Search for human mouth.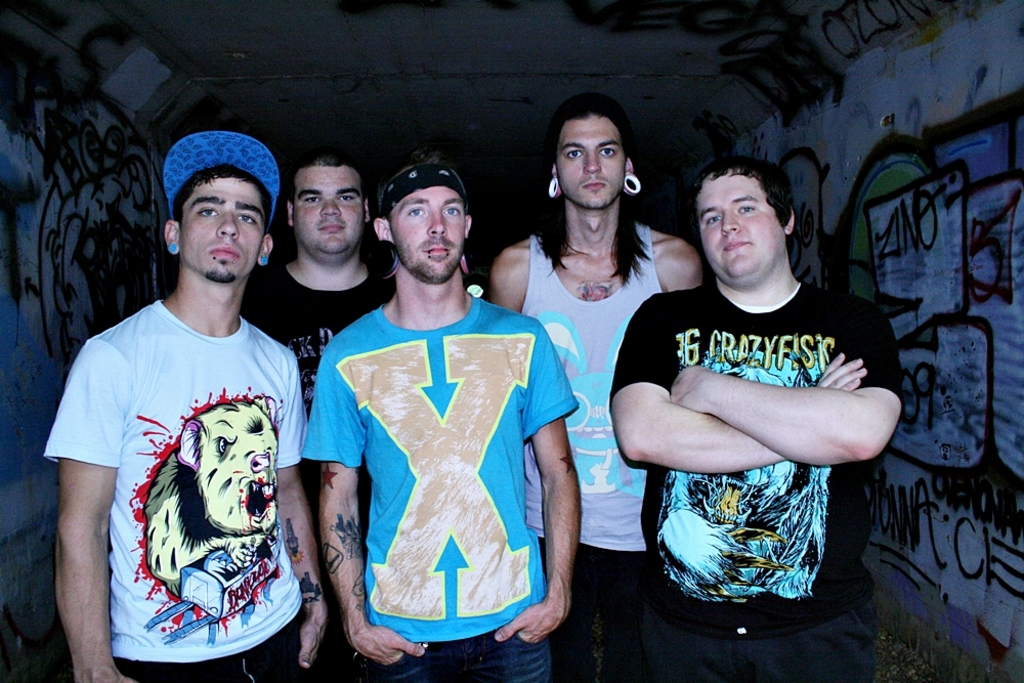
Found at detection(719, 236, 751, 259).
